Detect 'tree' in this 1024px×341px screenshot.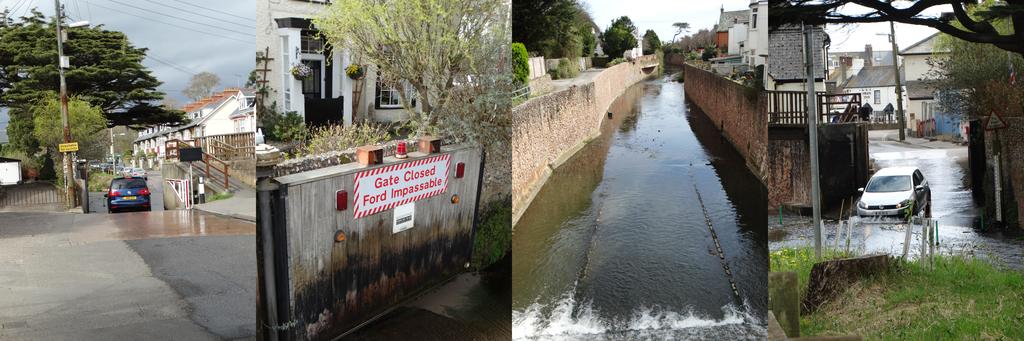
Detection: 184 63 232 103.
